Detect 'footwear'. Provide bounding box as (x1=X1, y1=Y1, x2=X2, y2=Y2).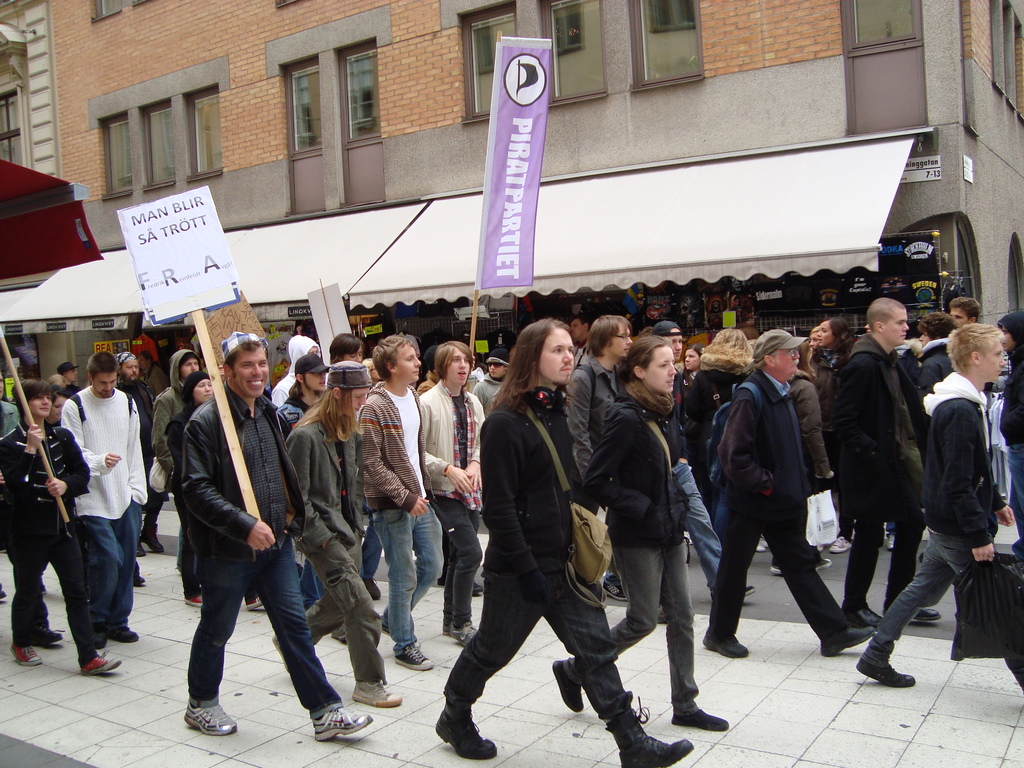
(x1=396, y1=648, x2=432, y2=668).
